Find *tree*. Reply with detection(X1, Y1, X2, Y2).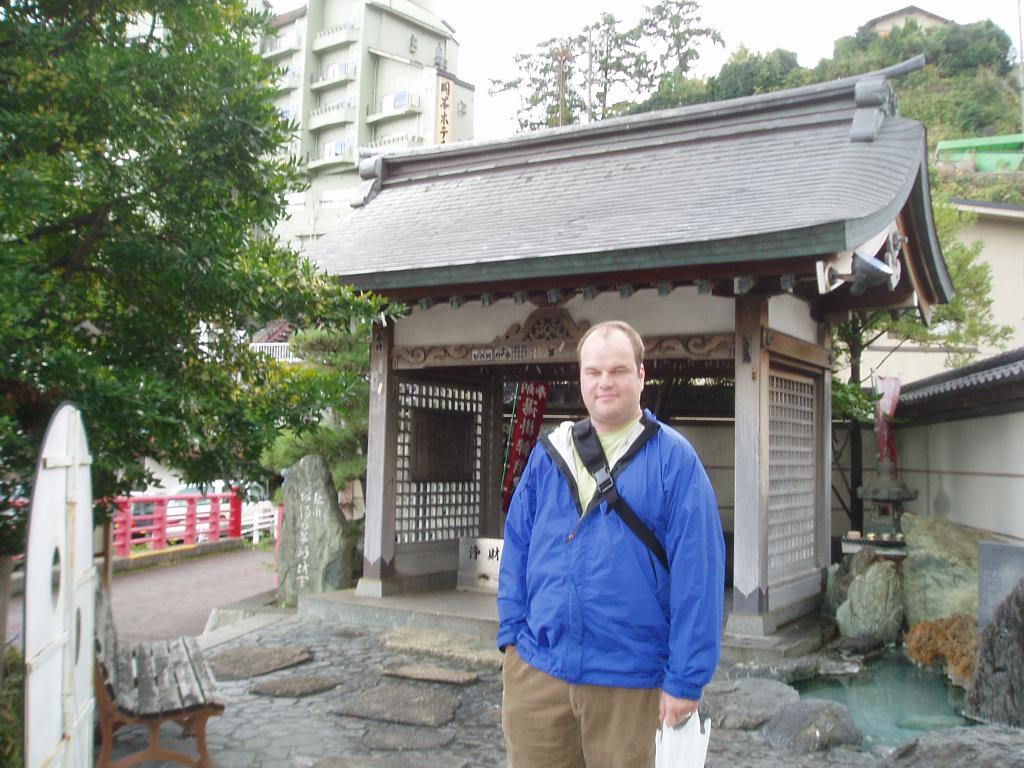
detection(19, 31, 349, 538).
